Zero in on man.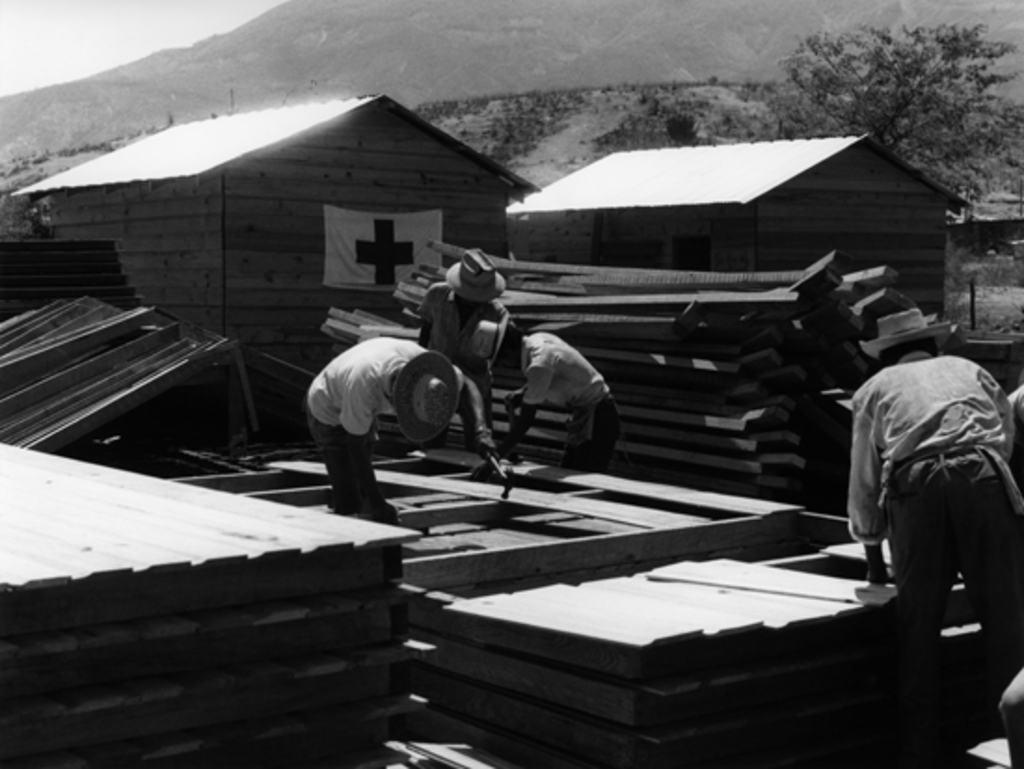
Zeroed in: {"x1": 298, "y1": 335, "x2": 501, "y2": 525}.
